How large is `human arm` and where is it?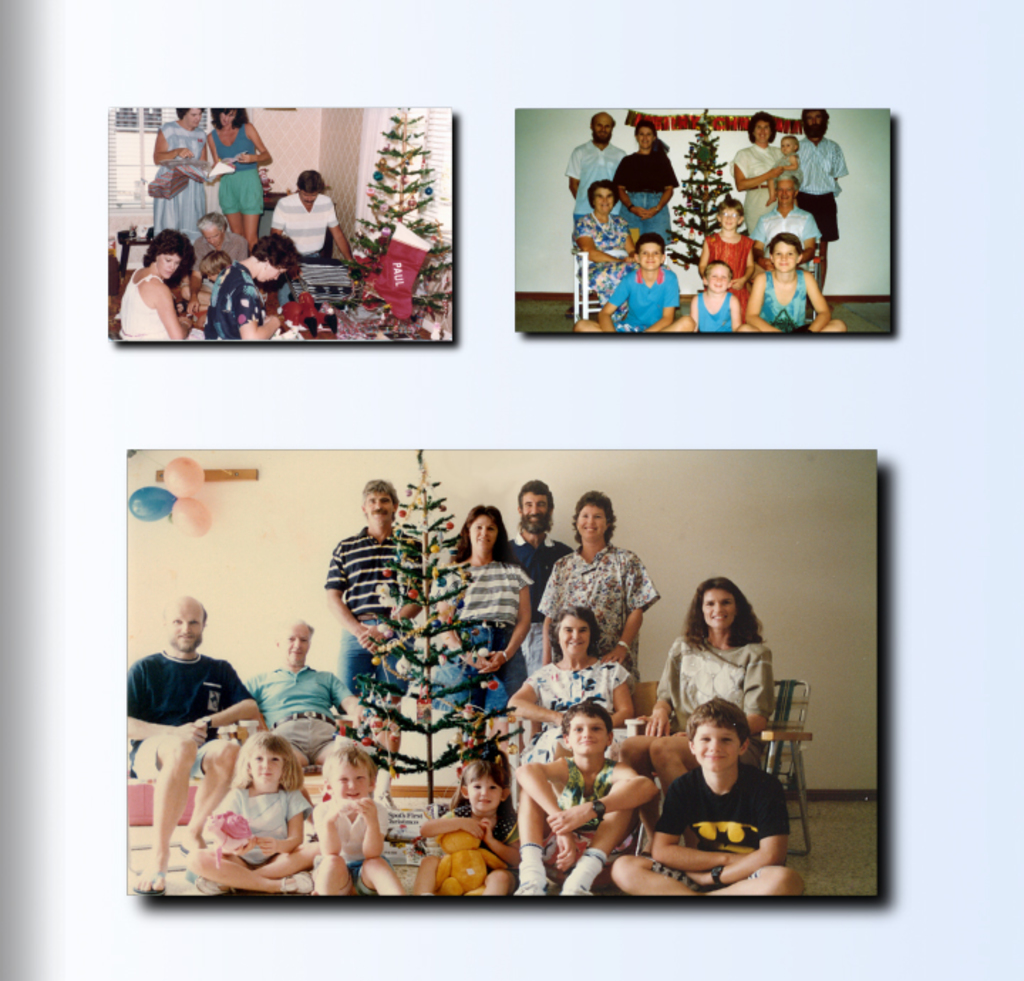
Bounding box: (243,304,292,336).
